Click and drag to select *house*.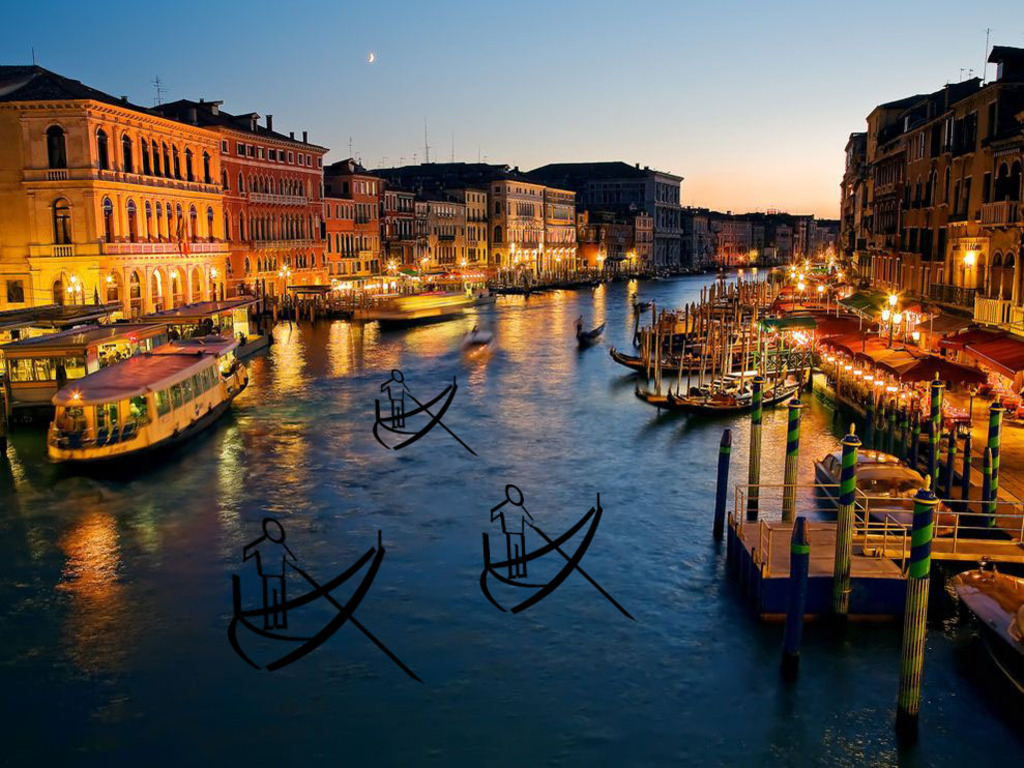
Selection: (384, 183, 422, 277).
